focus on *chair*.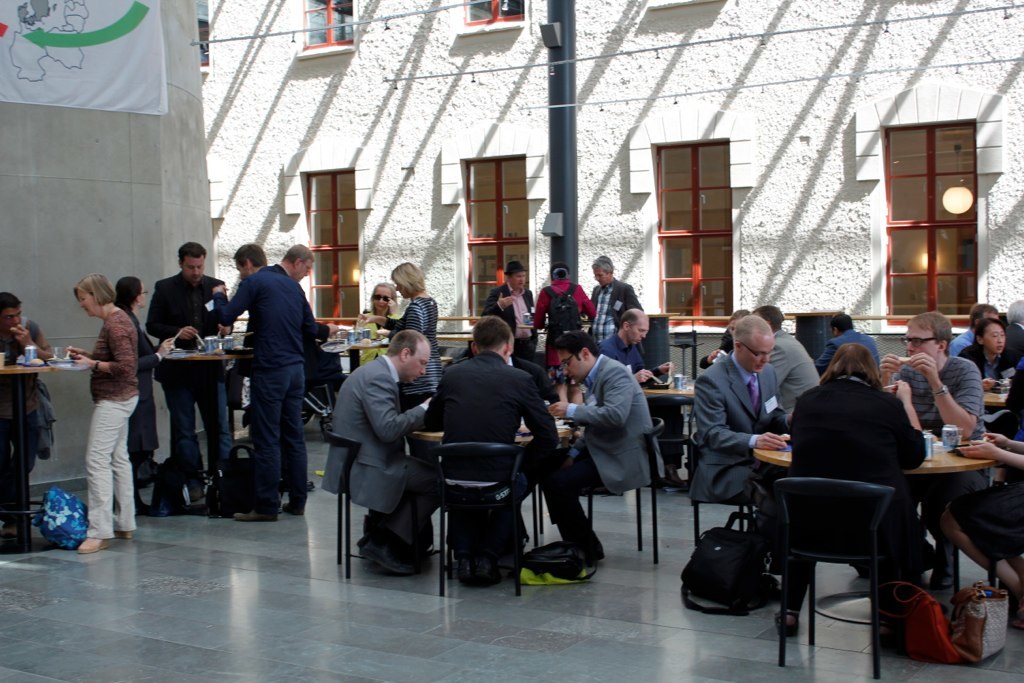
Focused at 771,478,897,677.
